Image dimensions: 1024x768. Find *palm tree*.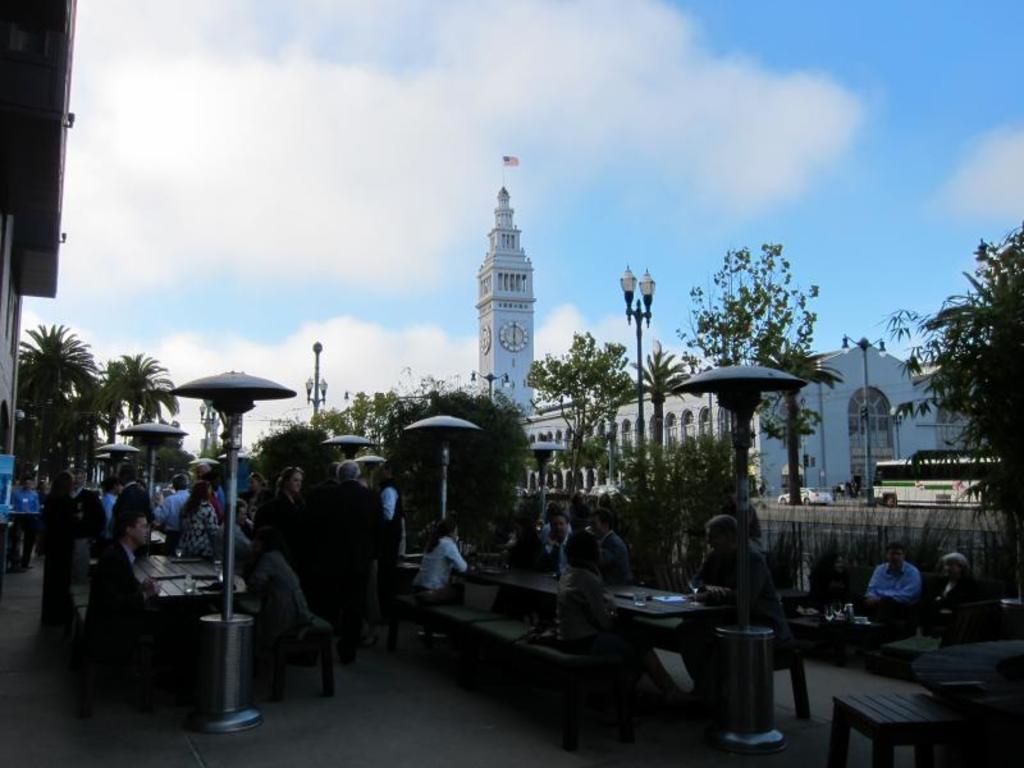
x1=14, y1=321, x2=76, y2=442.
